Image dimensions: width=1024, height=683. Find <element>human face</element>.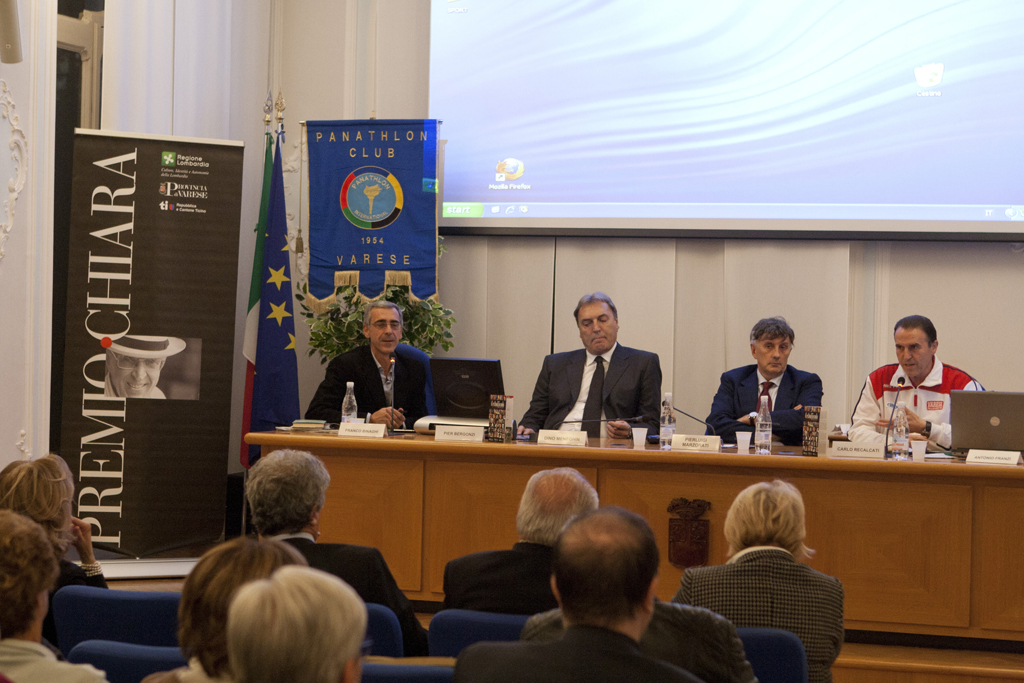
box(576, 307, 615, 350).
